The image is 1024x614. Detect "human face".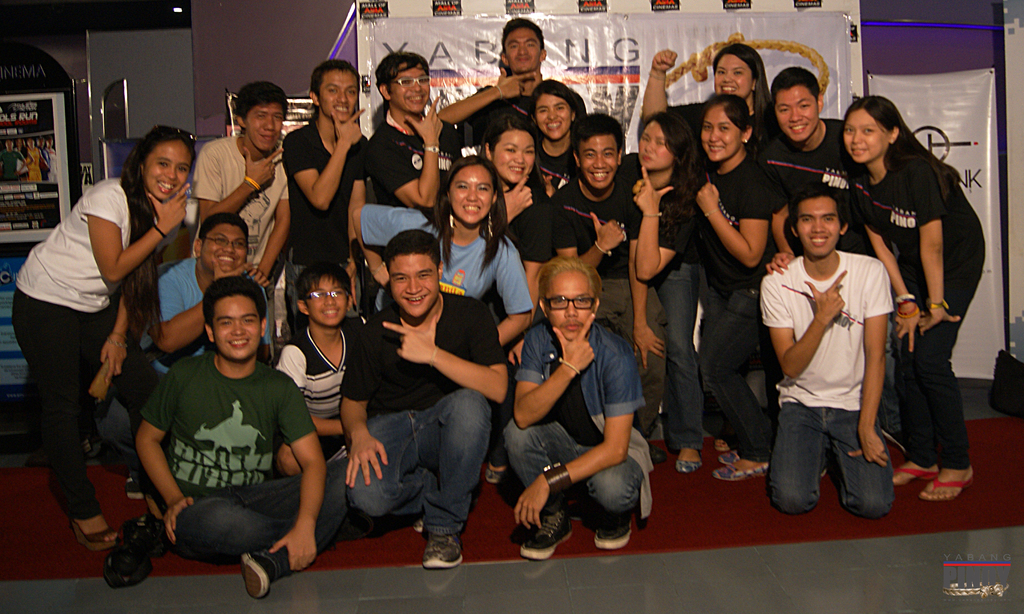
Detection: [left=323, top=69, right=359, bottom=118].
